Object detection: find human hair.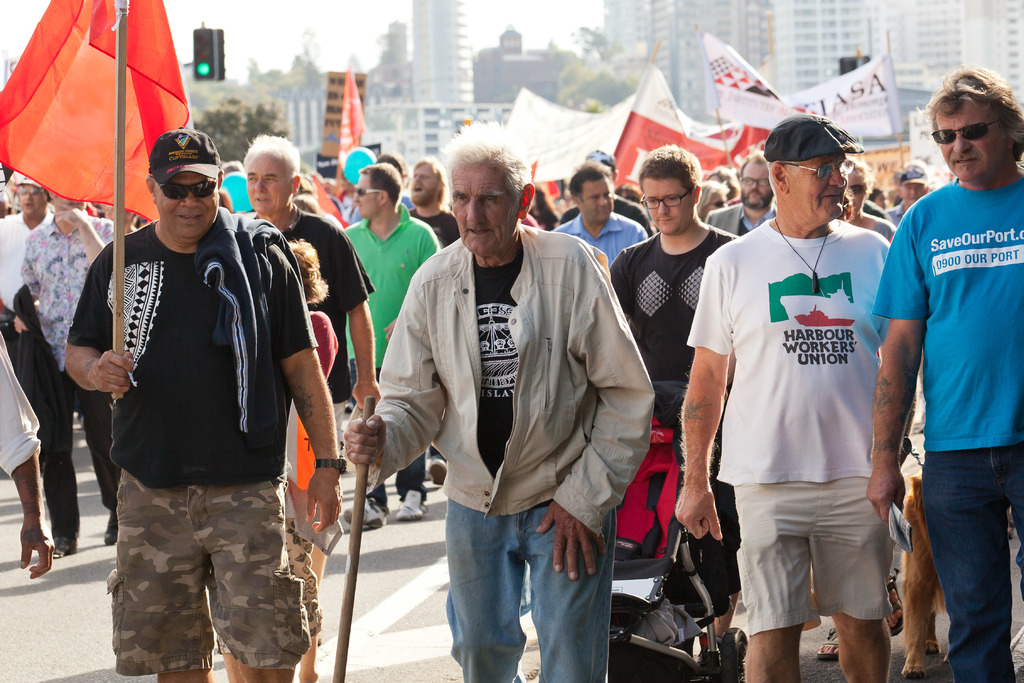
pyautogui.locateOnScreen(382, 151, 402, 178).
